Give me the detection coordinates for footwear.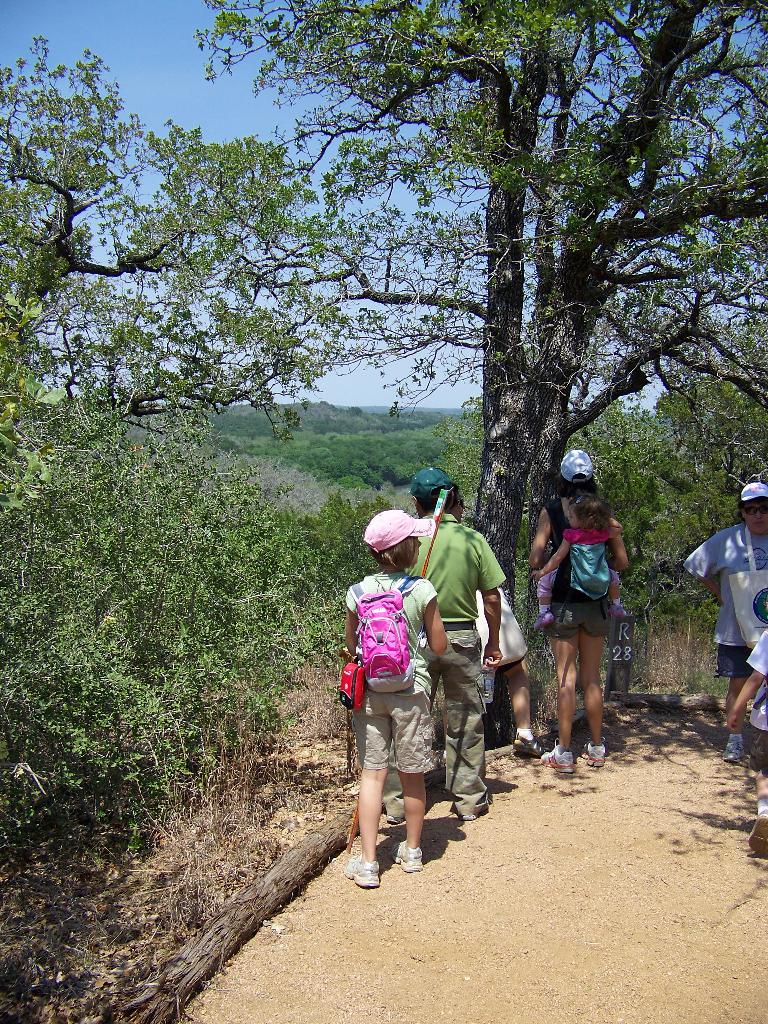
bbox(390, 842, 423, 870).
